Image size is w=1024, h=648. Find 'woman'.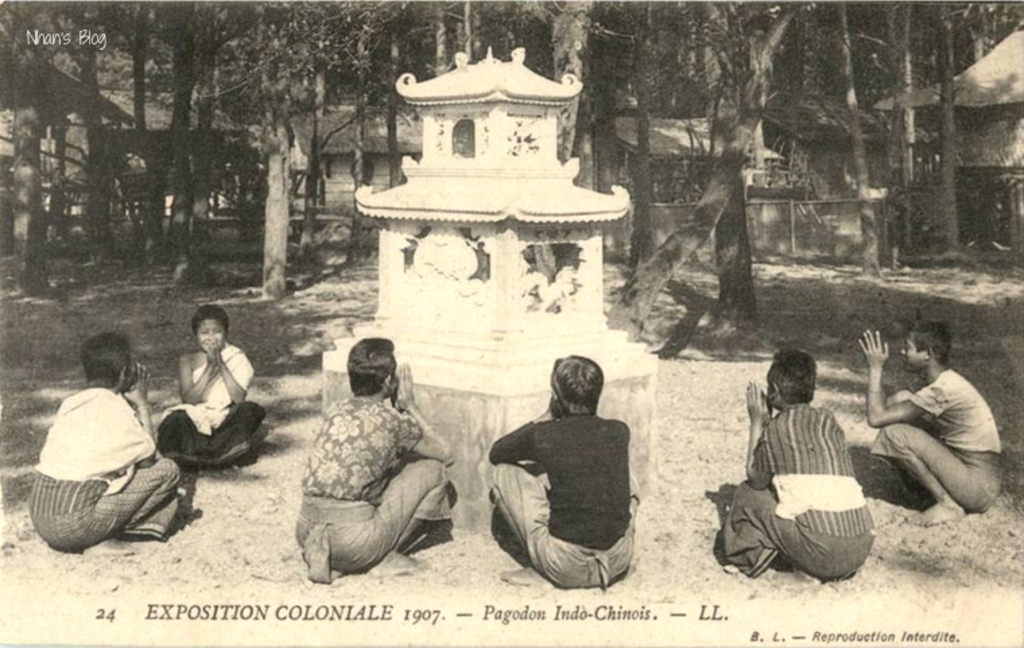
147, 290, 251, 507.
